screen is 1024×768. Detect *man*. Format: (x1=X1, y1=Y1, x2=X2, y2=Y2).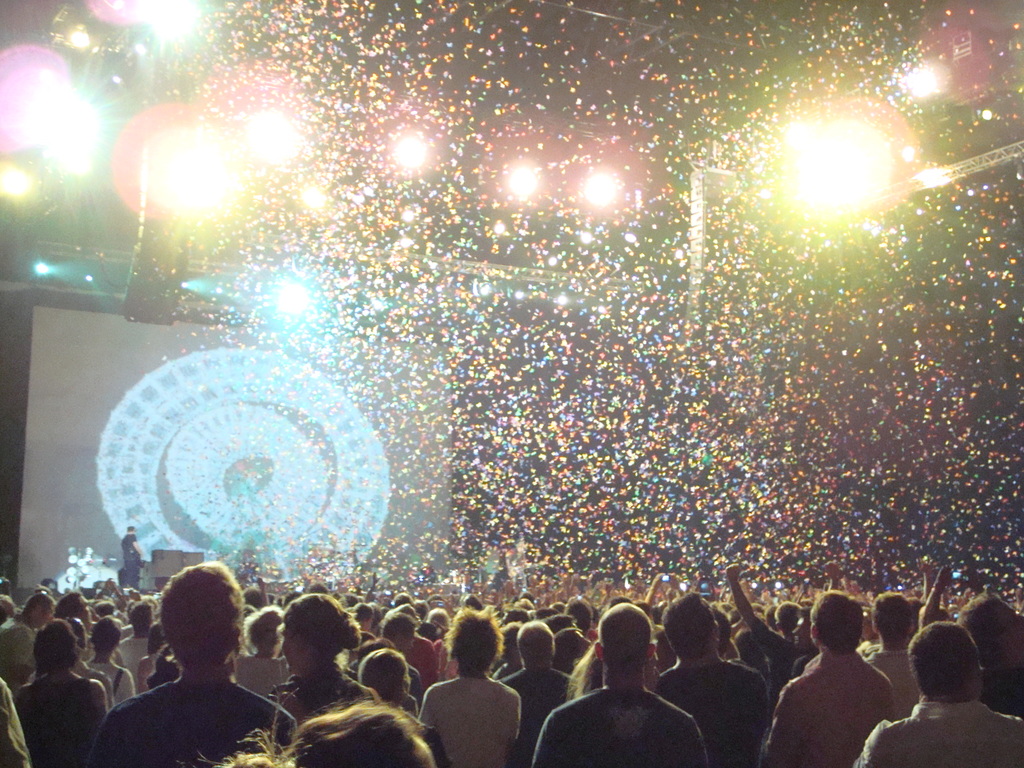
(x1=0, y1=590, x2=59, y2=691).
